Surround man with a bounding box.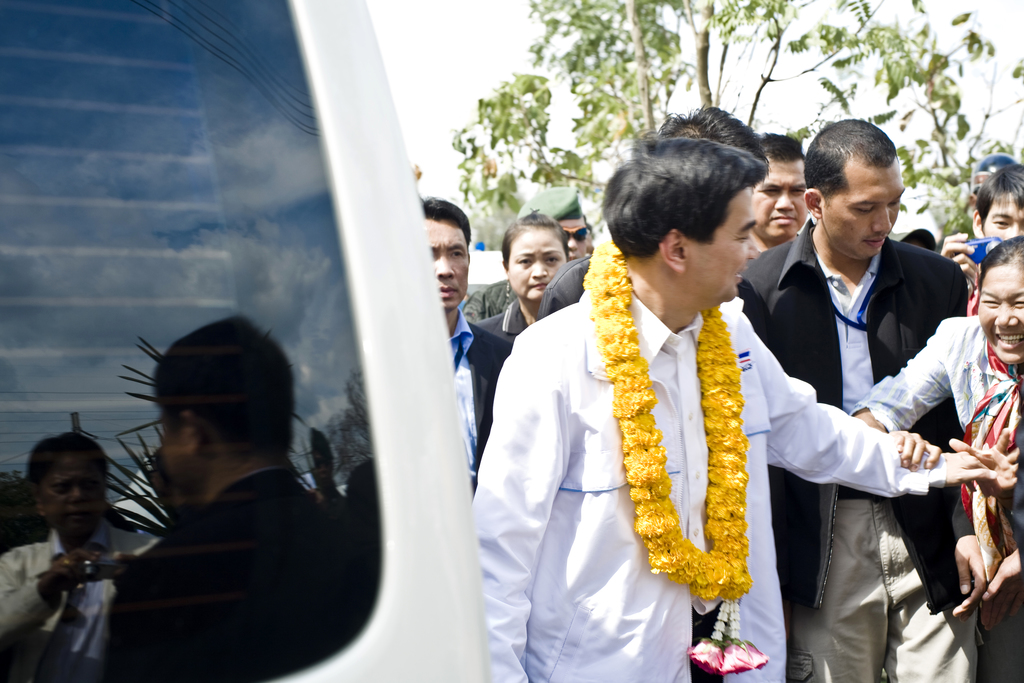
box=[471, 138, 997, 682].
